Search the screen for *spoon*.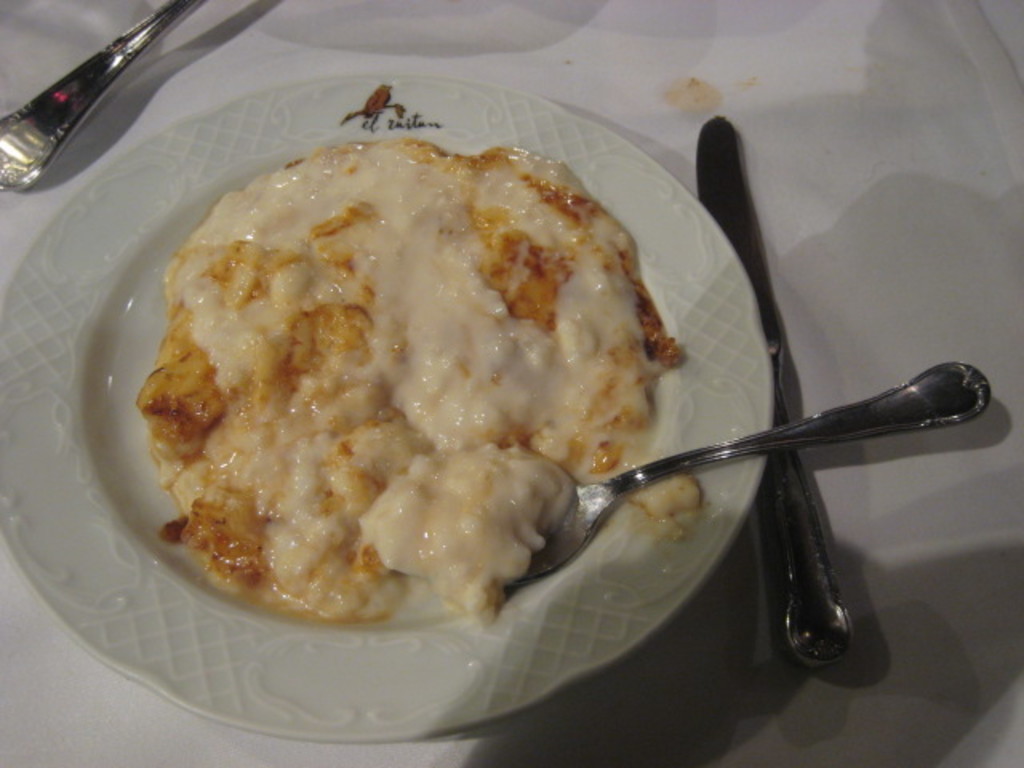
Found at select_region(0, 0, 240, 181).
